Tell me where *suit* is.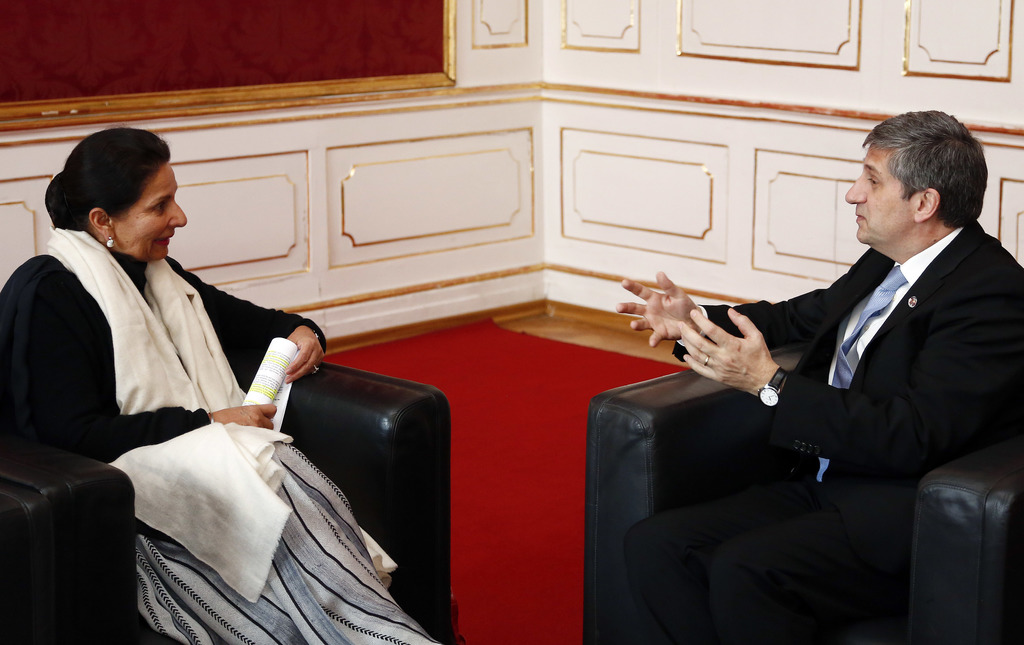
*suit* is at (632, 168, 1013, 621).
